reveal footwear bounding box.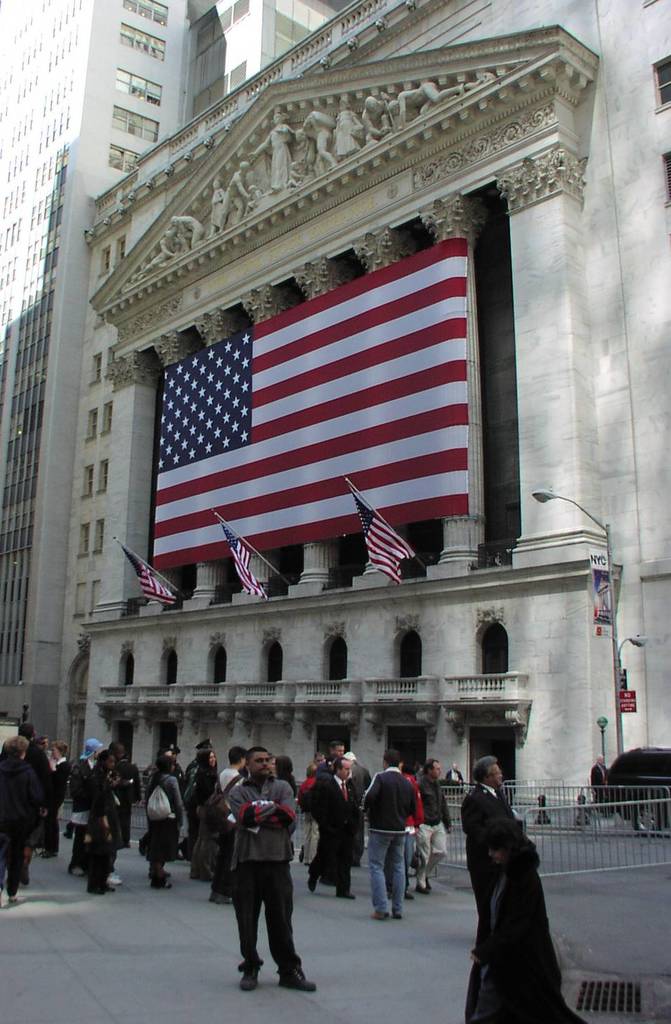
Revealed: left=364, top=911, right=385, bottom=922.
